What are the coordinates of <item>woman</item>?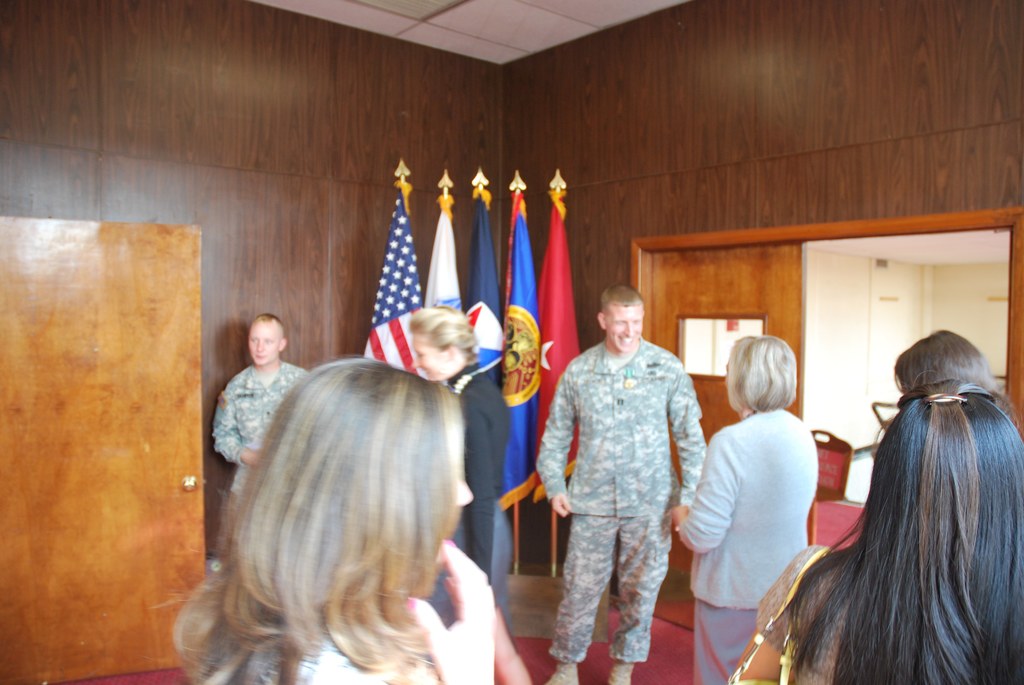
<box>182,261,497,671</box>.
